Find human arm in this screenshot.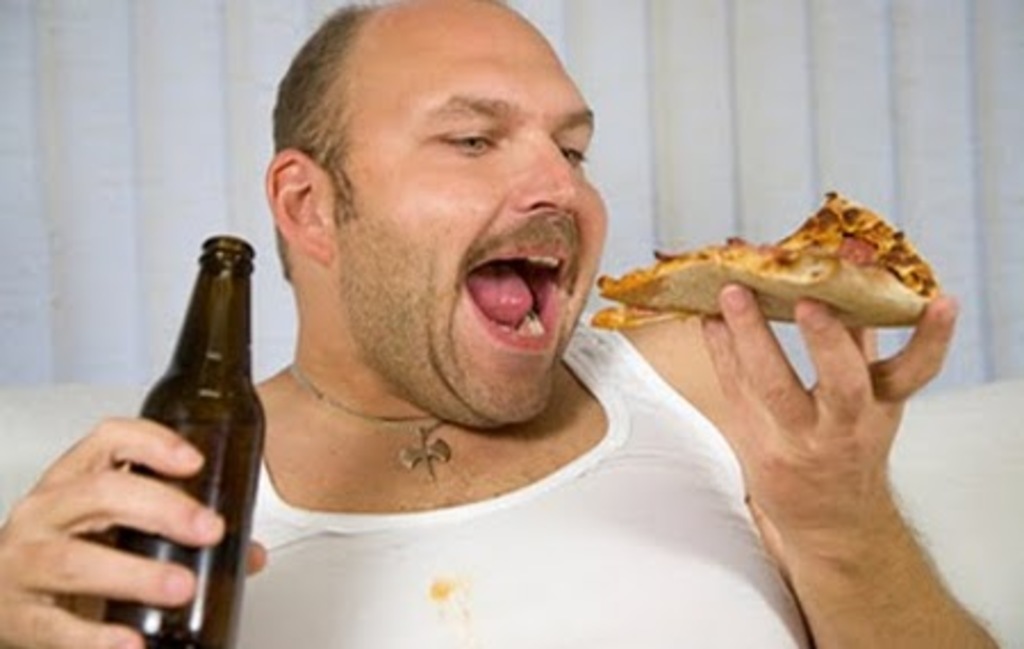
The bounding box for human arm is [x1=0, y1=408, x2=275, y2=644].
